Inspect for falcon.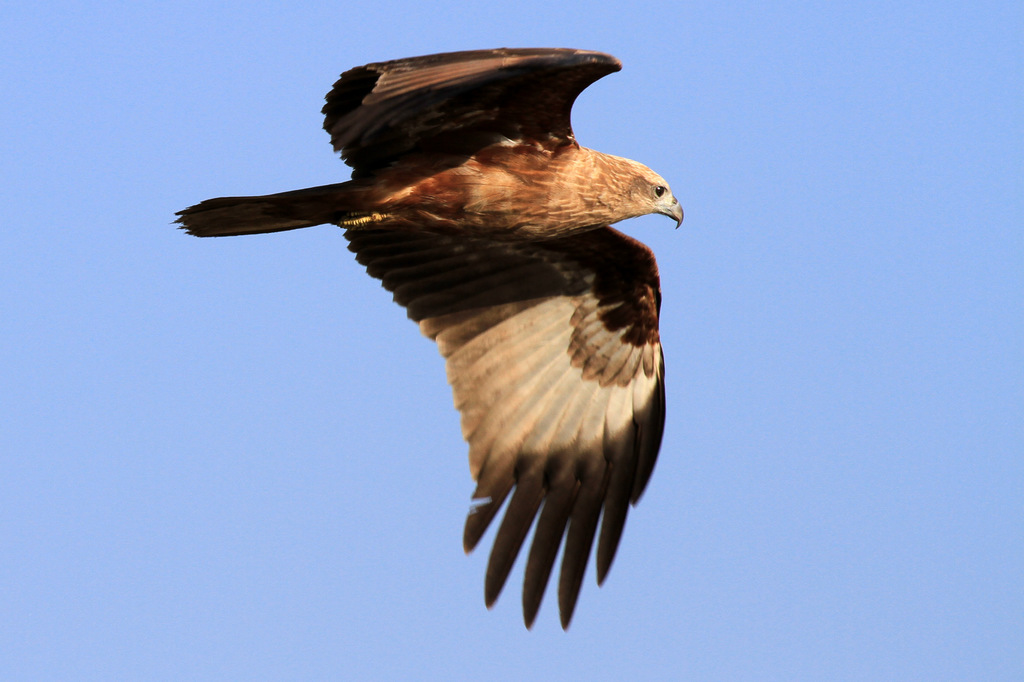
Inspection: rect(173, 40, 697, 637).
